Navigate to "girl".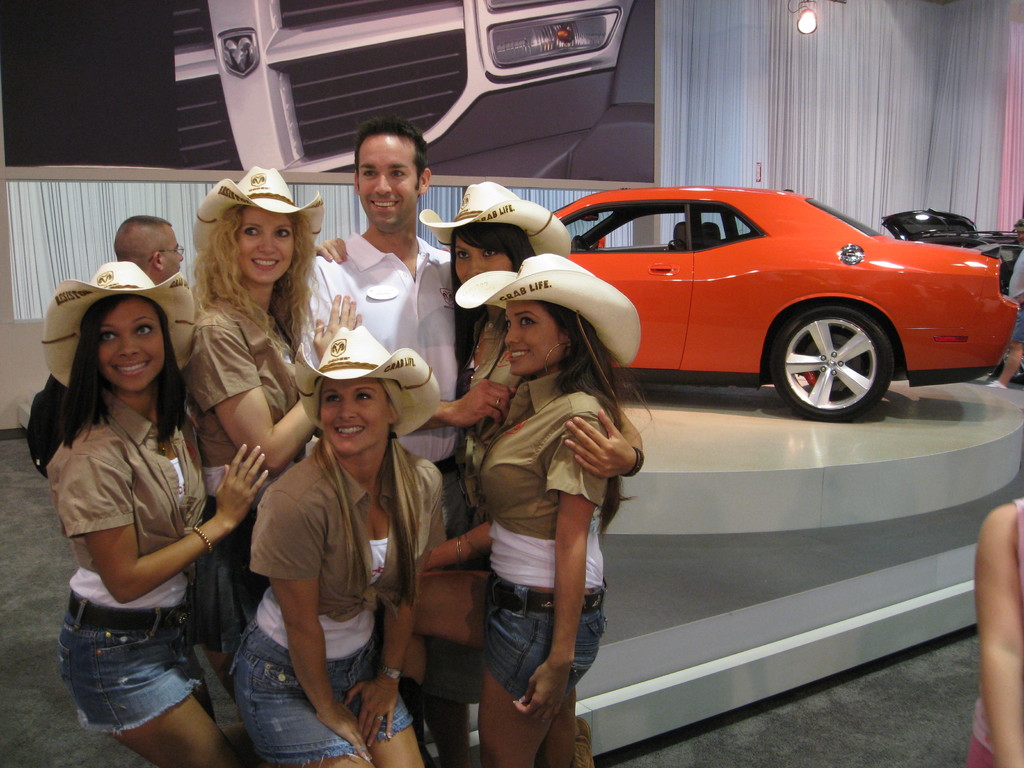
Navigation target: 438:262:613:766.
